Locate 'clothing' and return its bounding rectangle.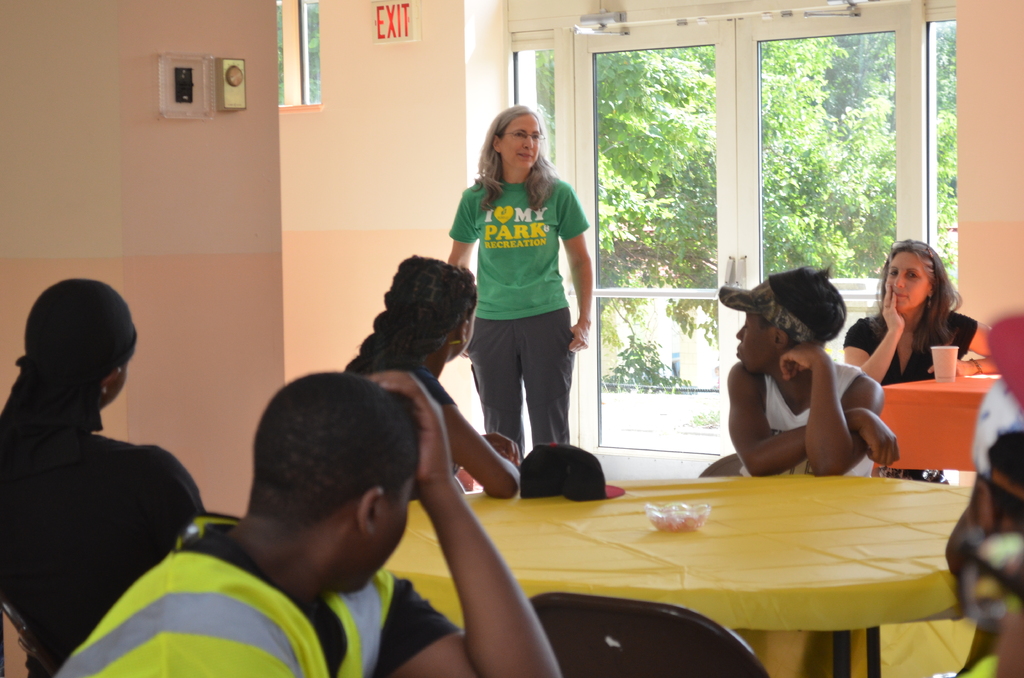
crop(844, 309, 982, 487).
